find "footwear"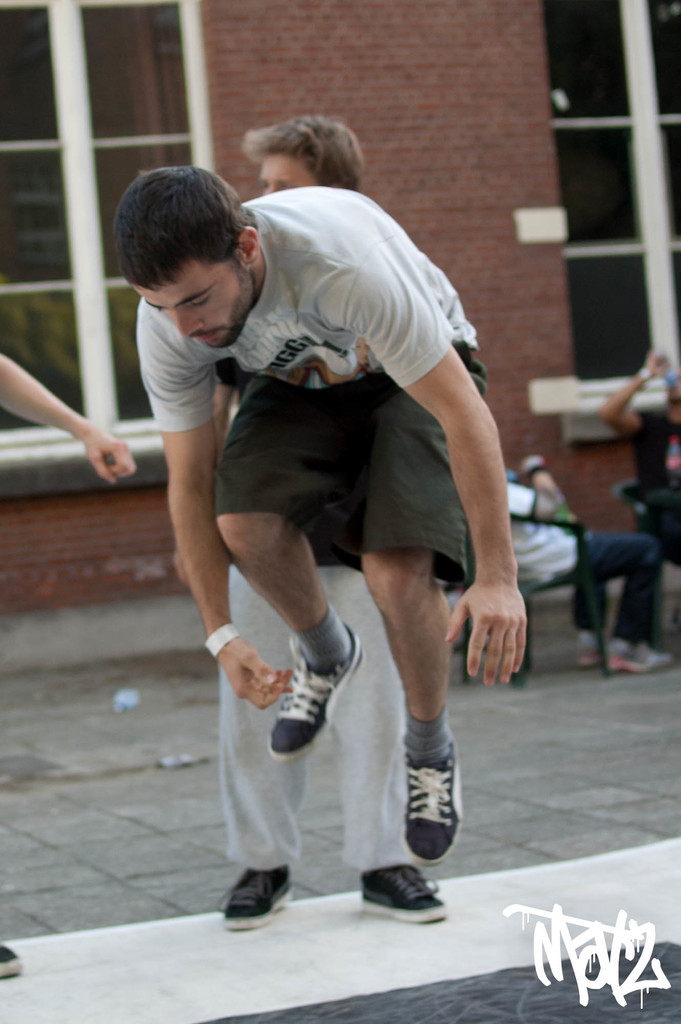
rect(365, 878, 450, 934)
